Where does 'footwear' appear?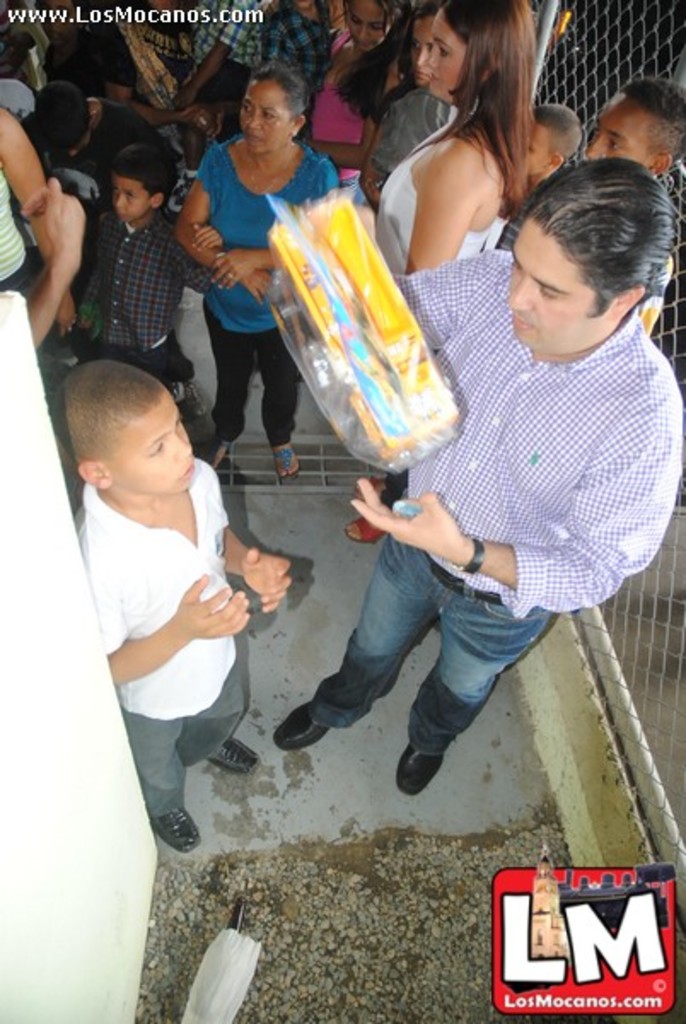
Appears at pyautogui.locateOnScreen(210, 741, 256, 777).
